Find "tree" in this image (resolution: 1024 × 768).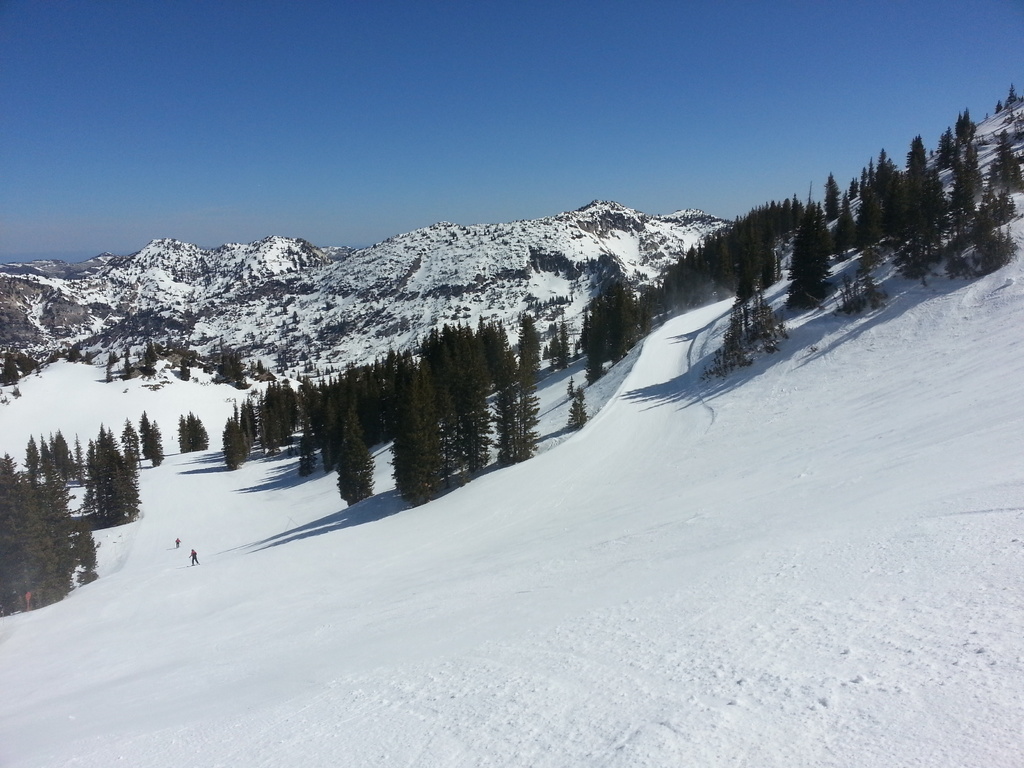
553:321:572:369.
